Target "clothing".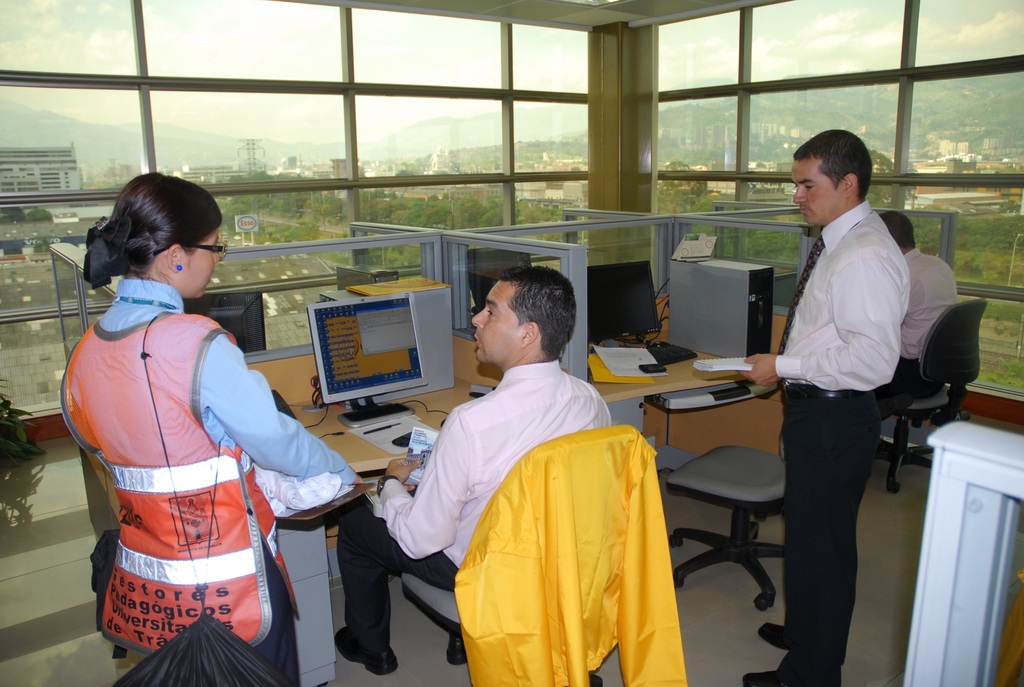
Target region: bbox=[776, 198, 910, 684].
